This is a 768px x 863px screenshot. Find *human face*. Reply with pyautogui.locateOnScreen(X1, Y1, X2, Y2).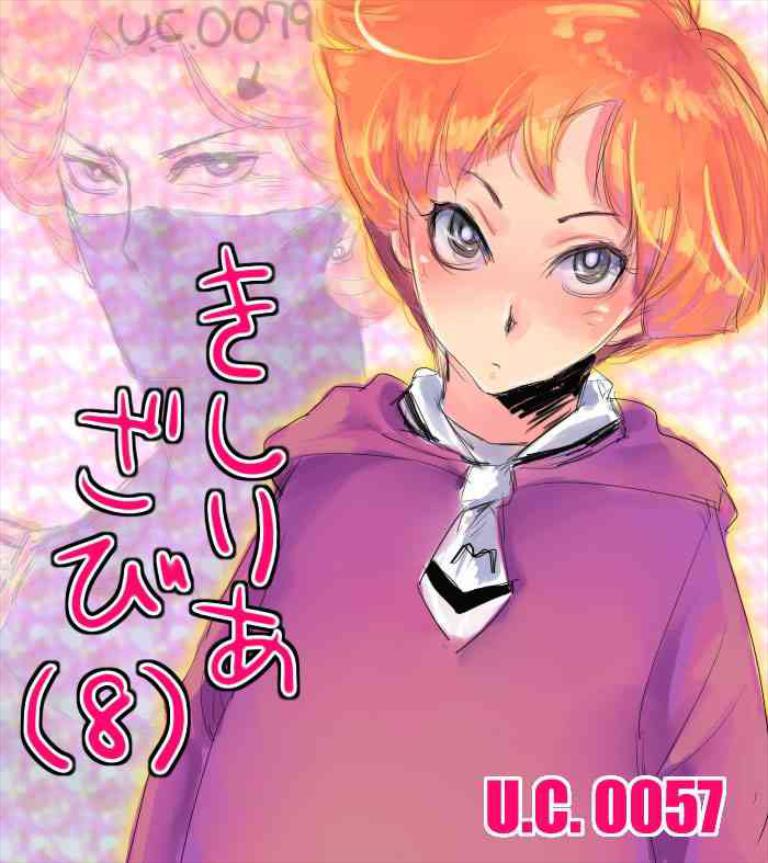
pyautogui.locateOnScreen(403, 101, 641, 397).
